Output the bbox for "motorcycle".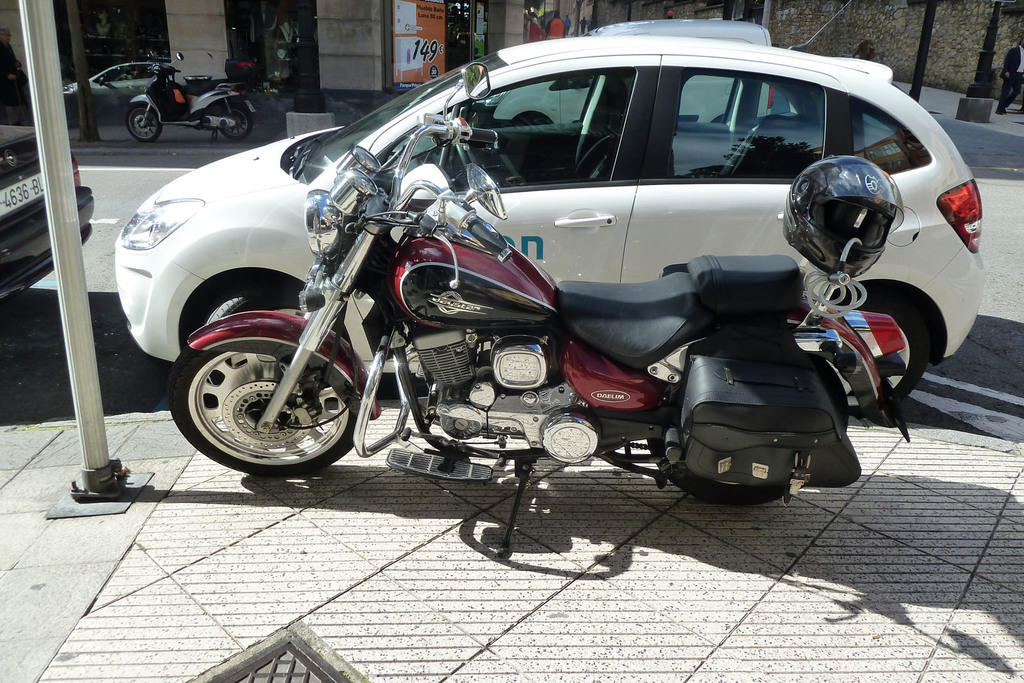
[165,56,909,556].
